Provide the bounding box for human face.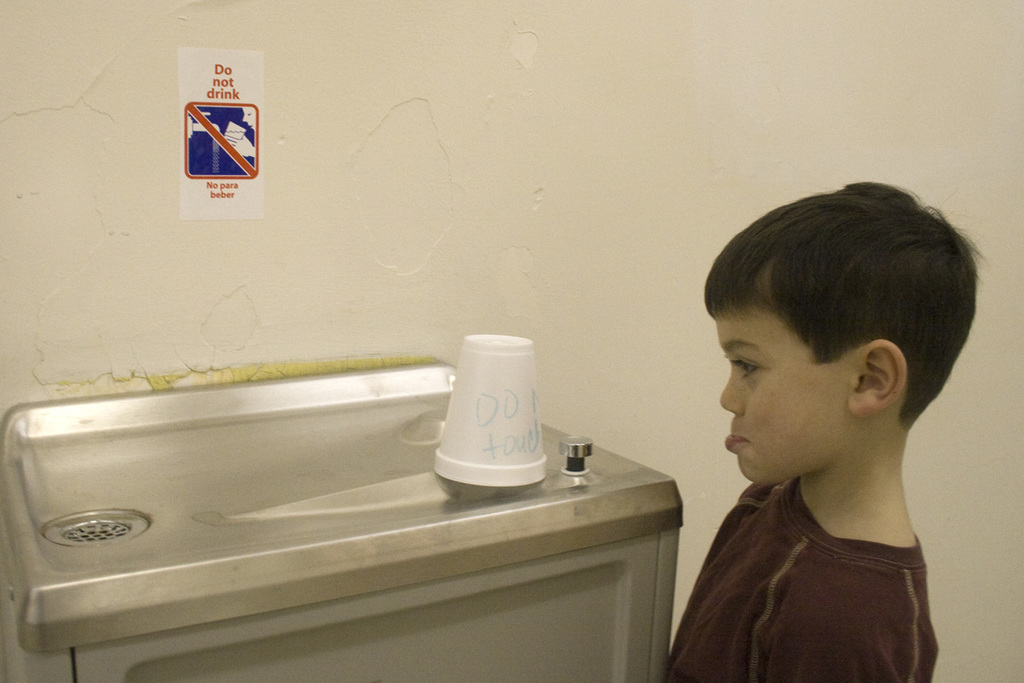
BBox(709, 306, 870, 489).
